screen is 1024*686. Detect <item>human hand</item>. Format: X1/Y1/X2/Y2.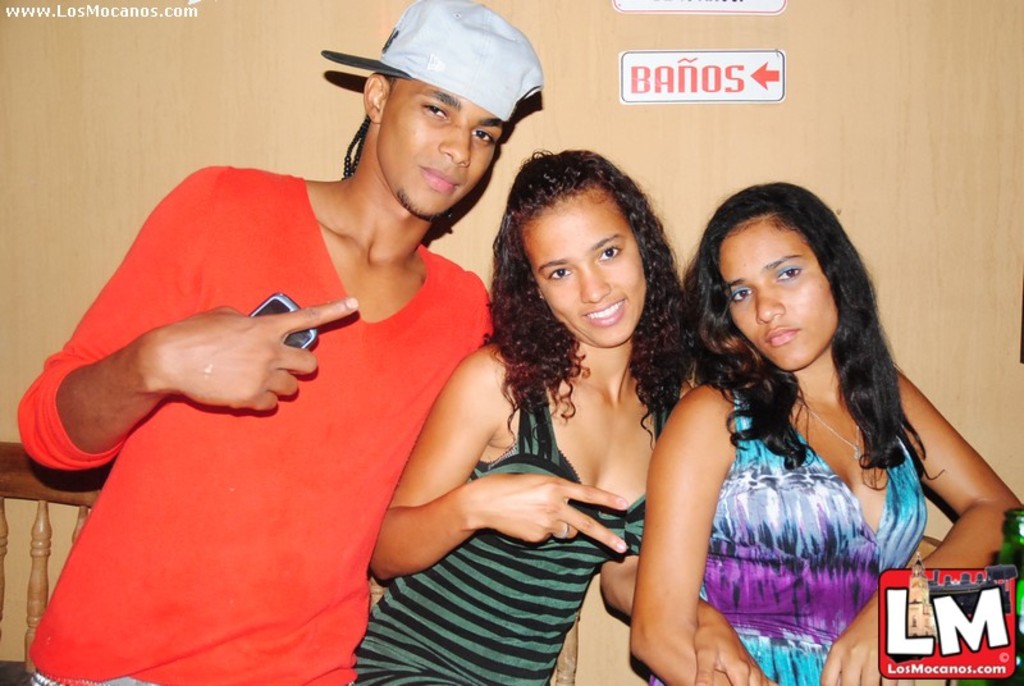
694/622/774/685.
